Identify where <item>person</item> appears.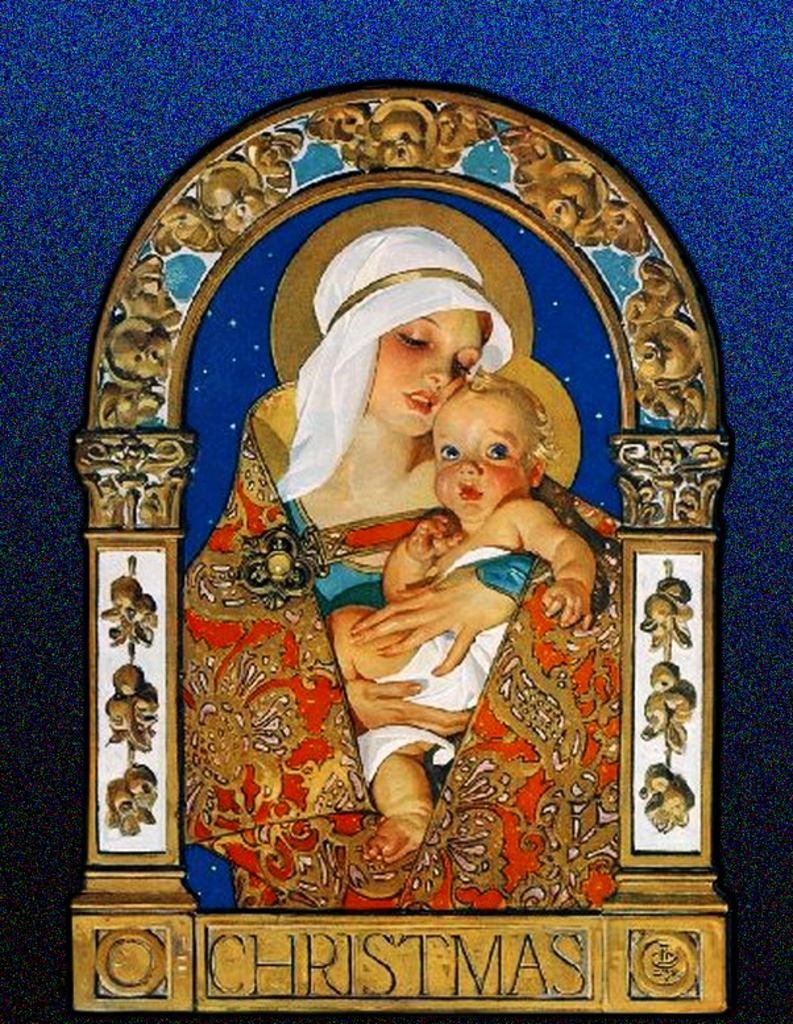
Appears at Rect(183, 224, 626, 915).
